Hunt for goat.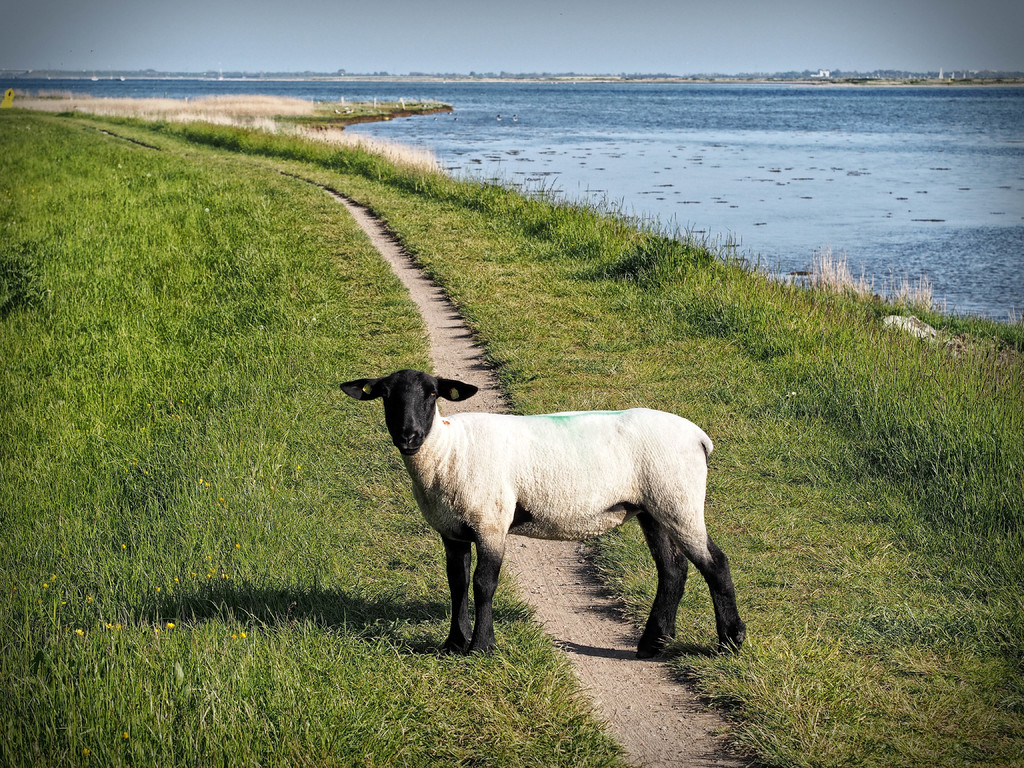
Hunted down at {"x1": 350, "y1": 348, "x2": 746, "y2": 678}.
